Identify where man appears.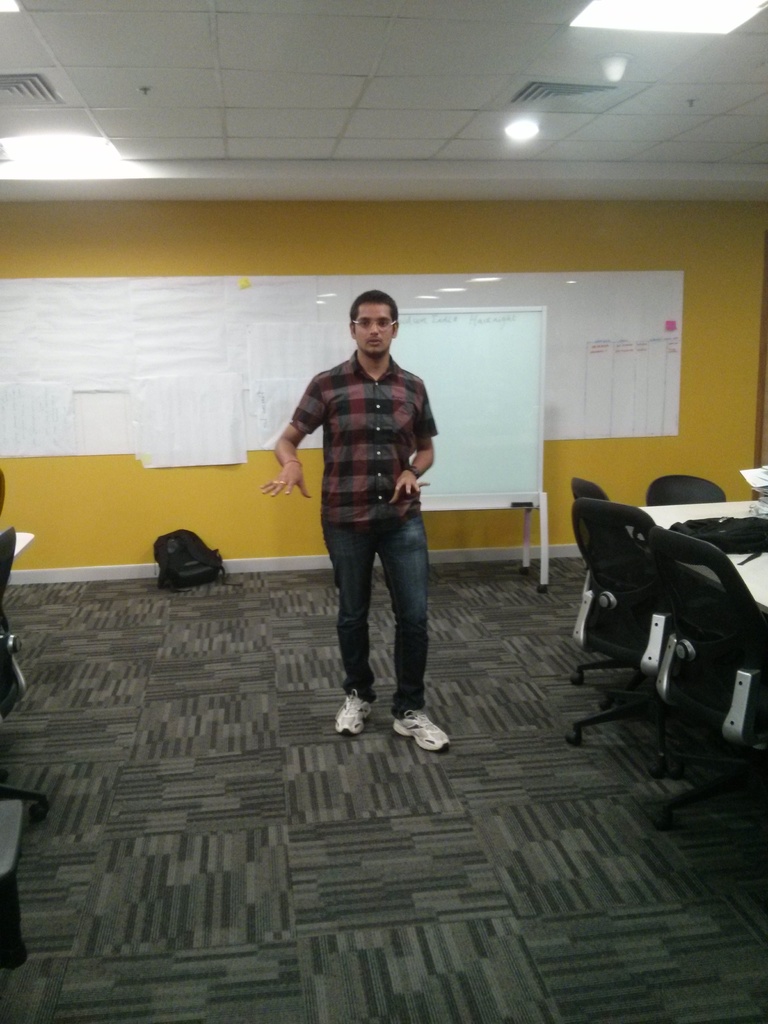
Appears at <box>271,286,464,740</box>.
